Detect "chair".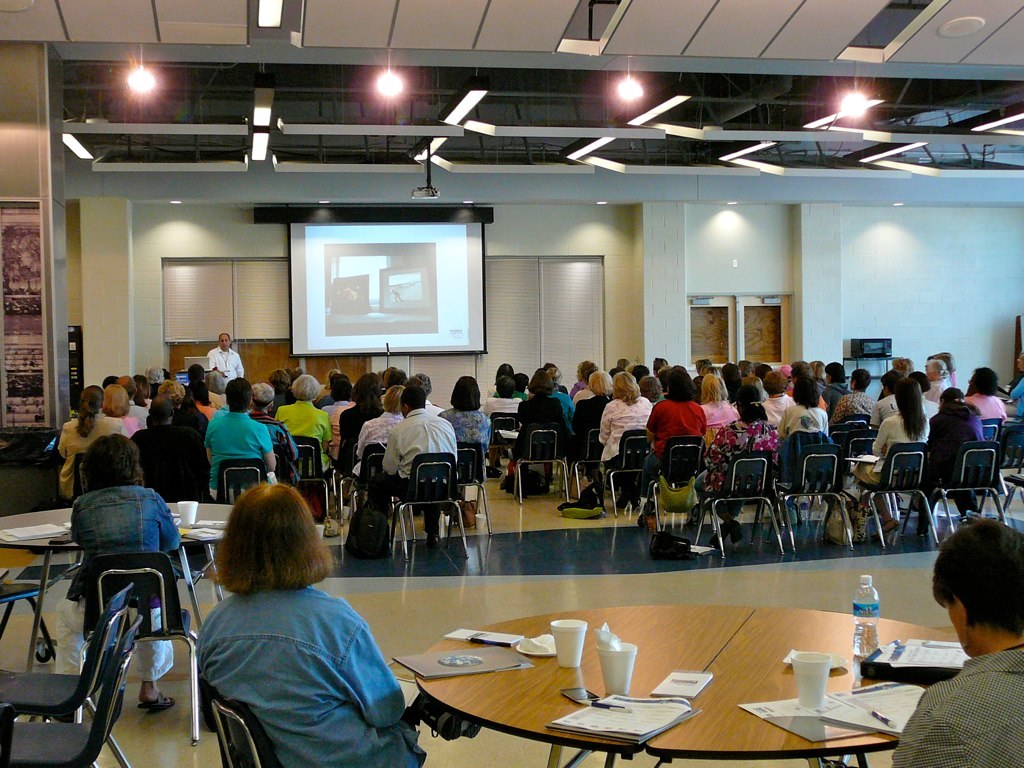
Detected at [left=604, top=428, right=658, bottom=518].
